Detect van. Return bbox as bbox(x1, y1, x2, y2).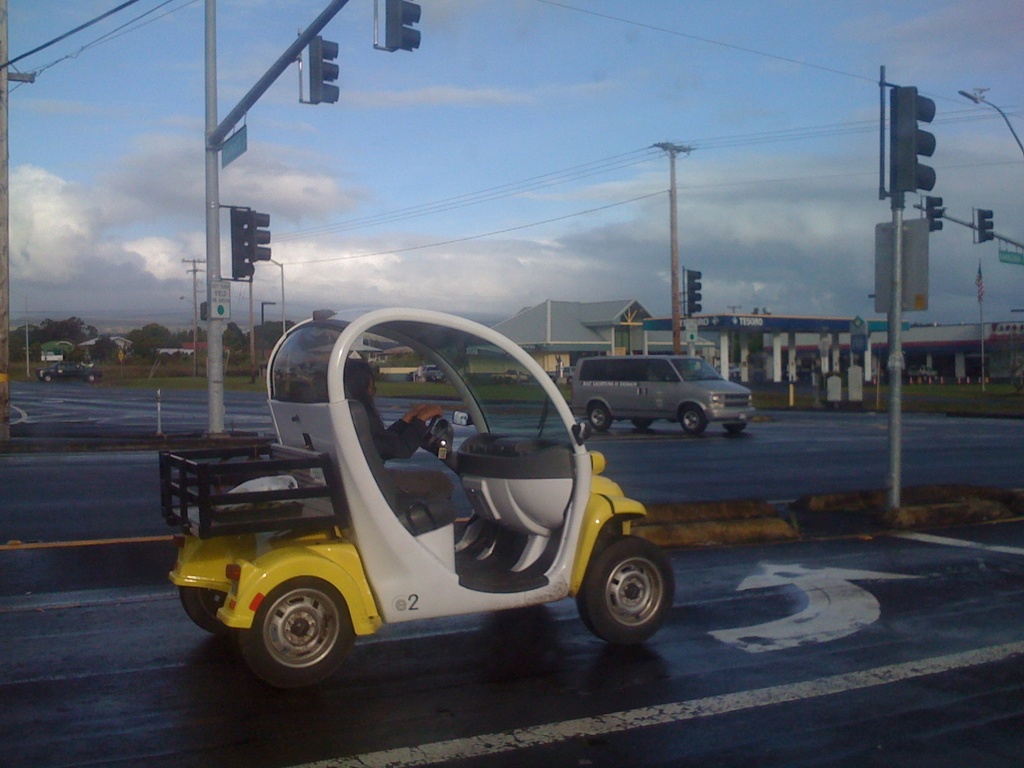
bbox(567, 353, 757, 440).
